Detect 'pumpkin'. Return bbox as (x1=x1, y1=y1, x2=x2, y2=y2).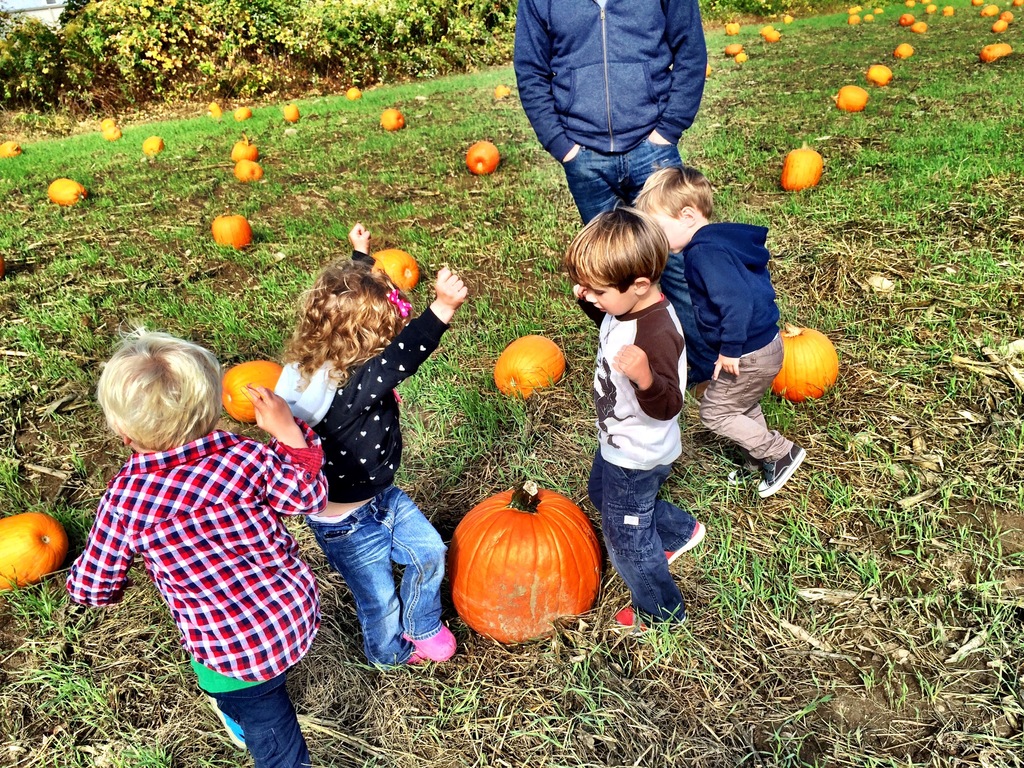
(x1=0, y1=139, x2=24, y2=161).
